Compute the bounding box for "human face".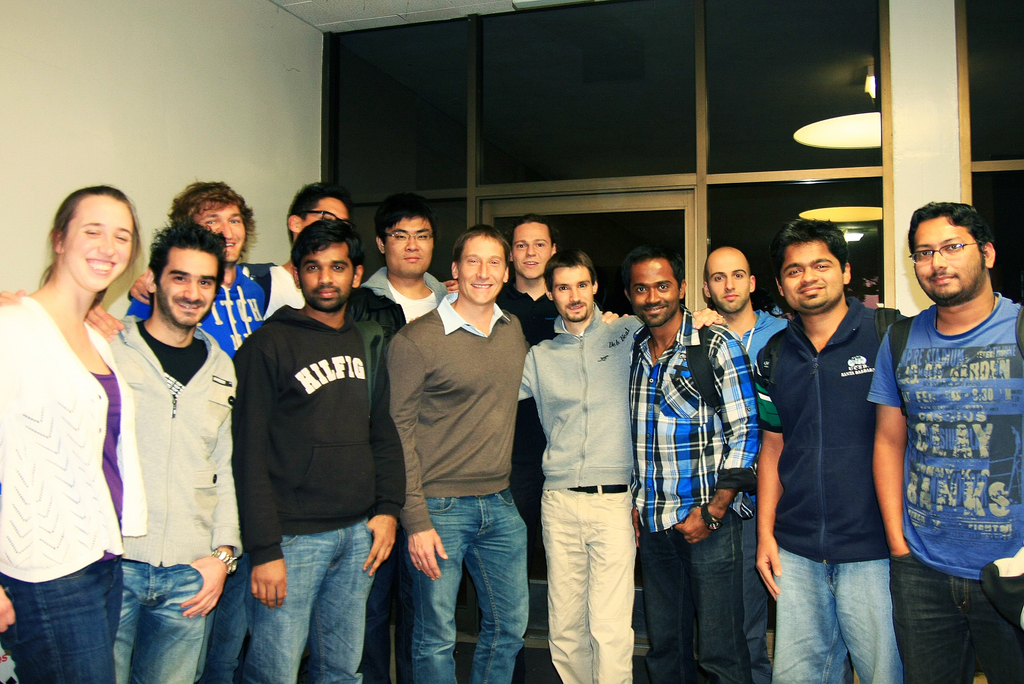
194 204 248 259.
